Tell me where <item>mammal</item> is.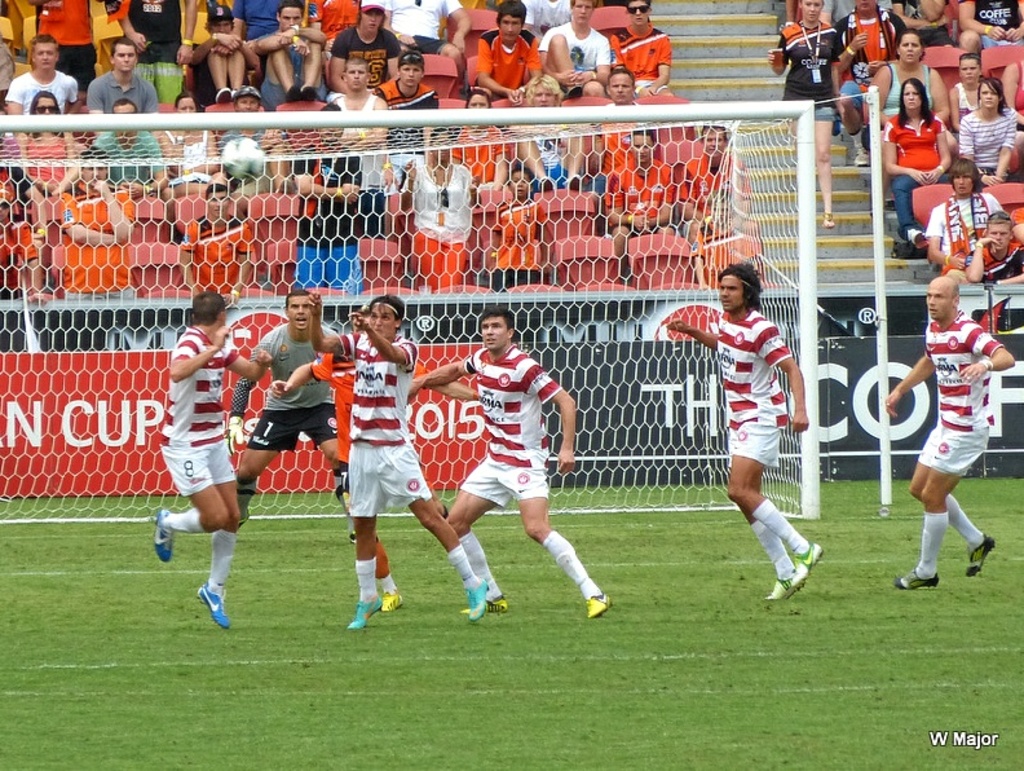
<item>mammal</item> is at {"x1": 260, "y1": 303, "x2": 480, "y2": 613}.
